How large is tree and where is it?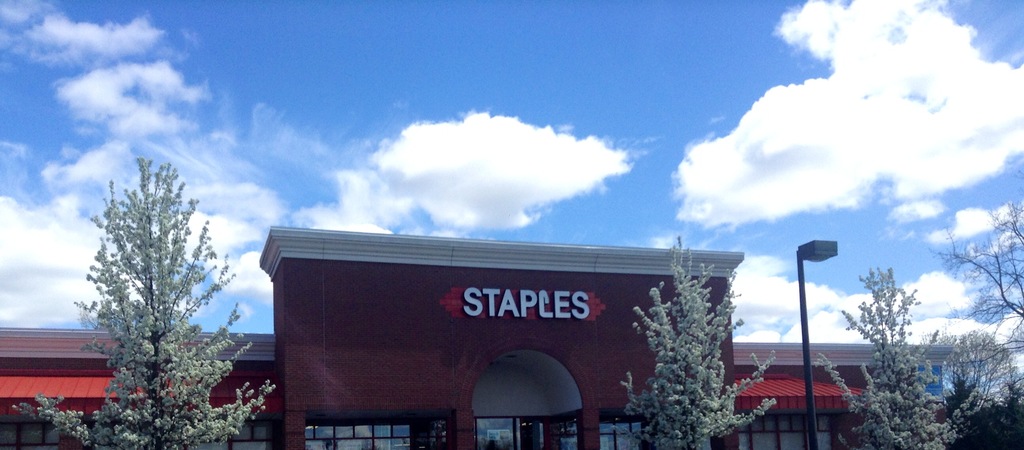
Bounding box: select_region(808, 269, 985, 449).
